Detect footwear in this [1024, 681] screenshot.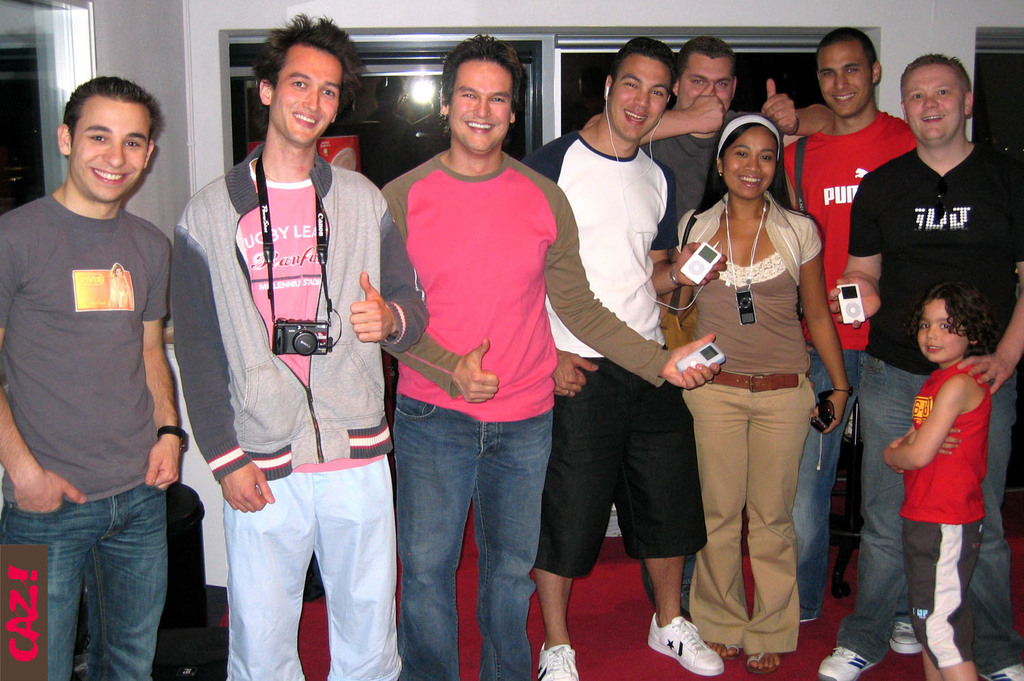
Detection: left=743, top=641, right=786, bottom=676.
